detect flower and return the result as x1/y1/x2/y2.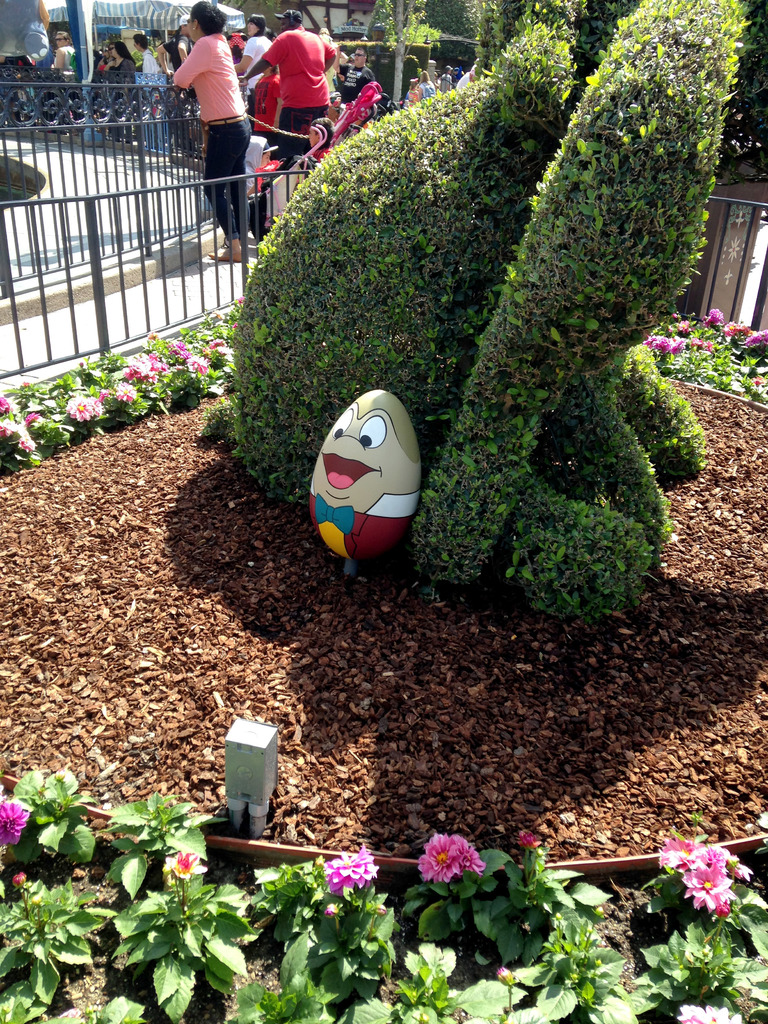
691/841/740/868.
